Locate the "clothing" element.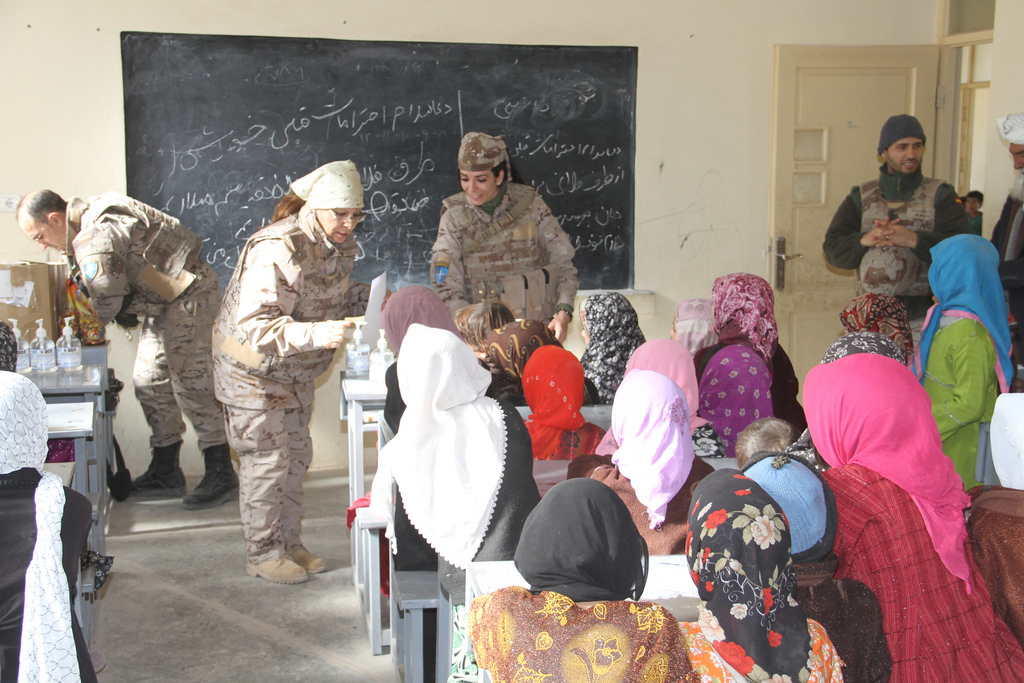
Element bbox: 676/296/715/361.
